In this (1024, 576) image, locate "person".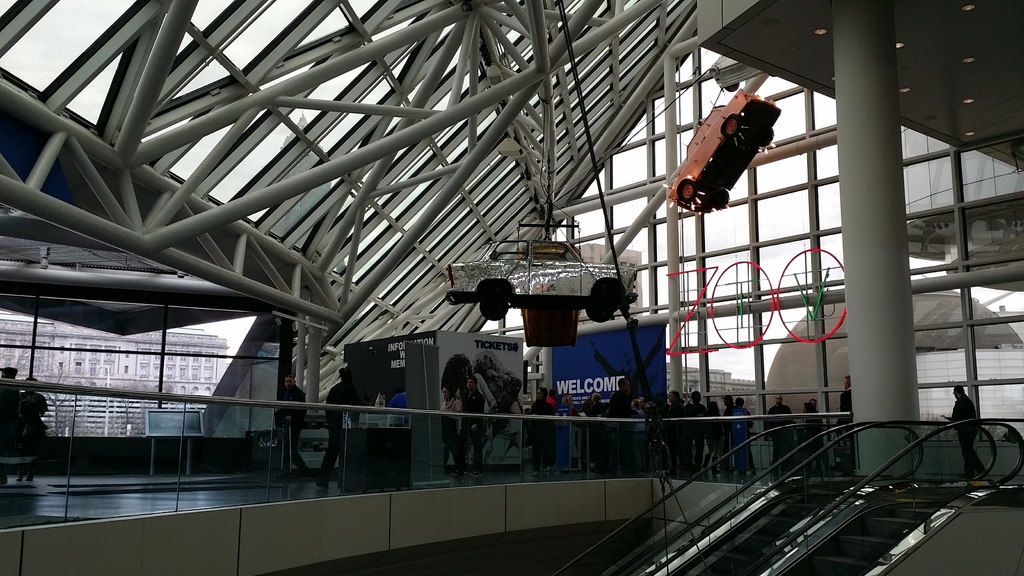
Bounding box: Rect(800, 396, 822, 471).
